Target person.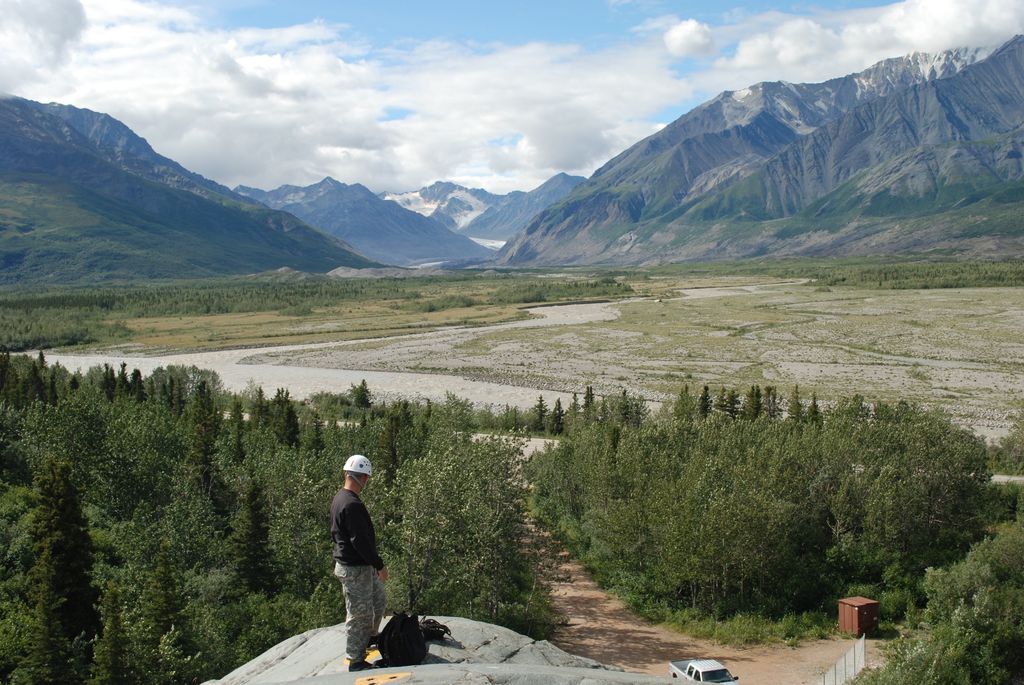
Target region: {"left": 315, "top": 455, "right": 391, "bottom": 663}.
